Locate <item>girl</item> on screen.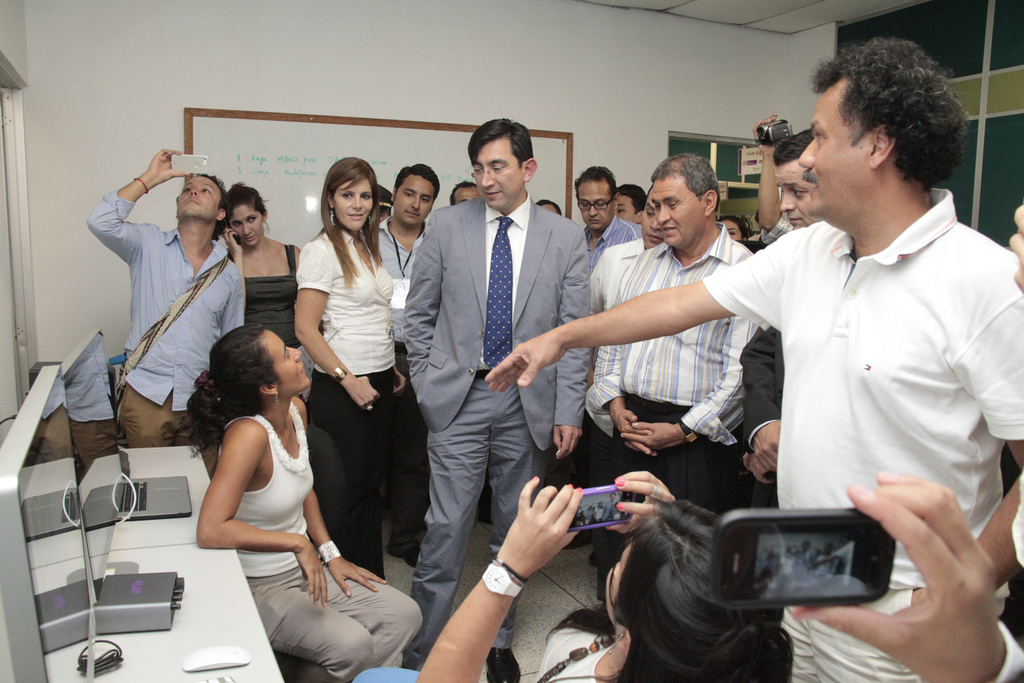
On screen at bbox=(166, 324, 424, 682).
